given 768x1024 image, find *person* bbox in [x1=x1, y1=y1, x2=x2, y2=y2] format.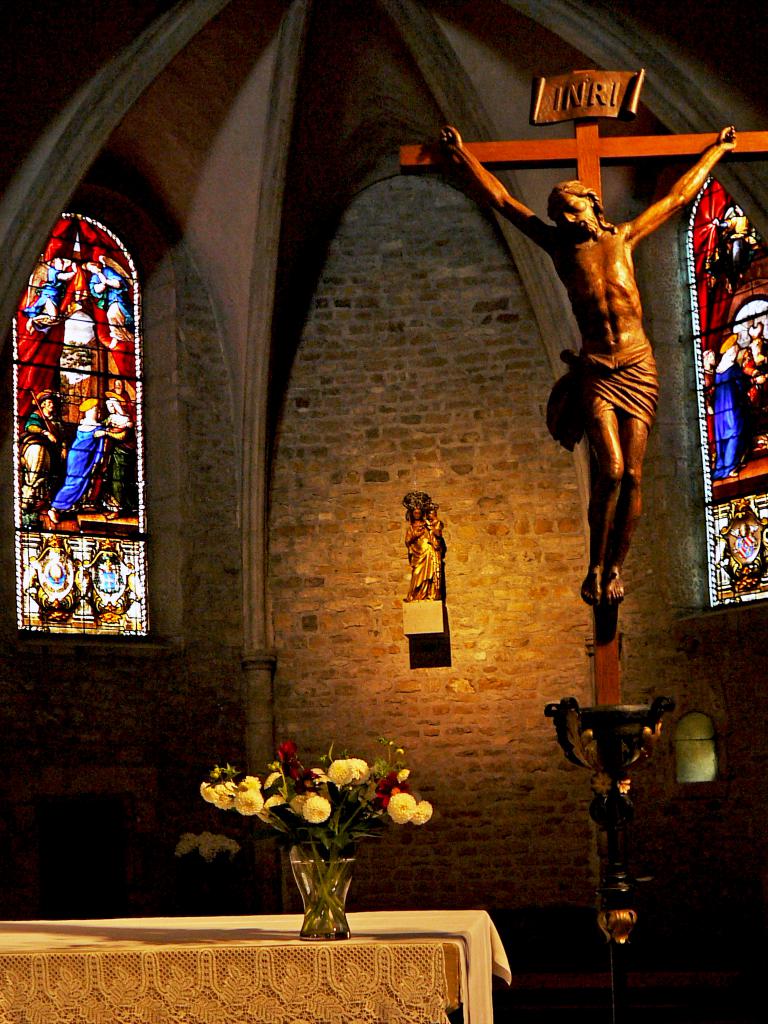
[x1=426, y1=106, x2=749, y2=607].
